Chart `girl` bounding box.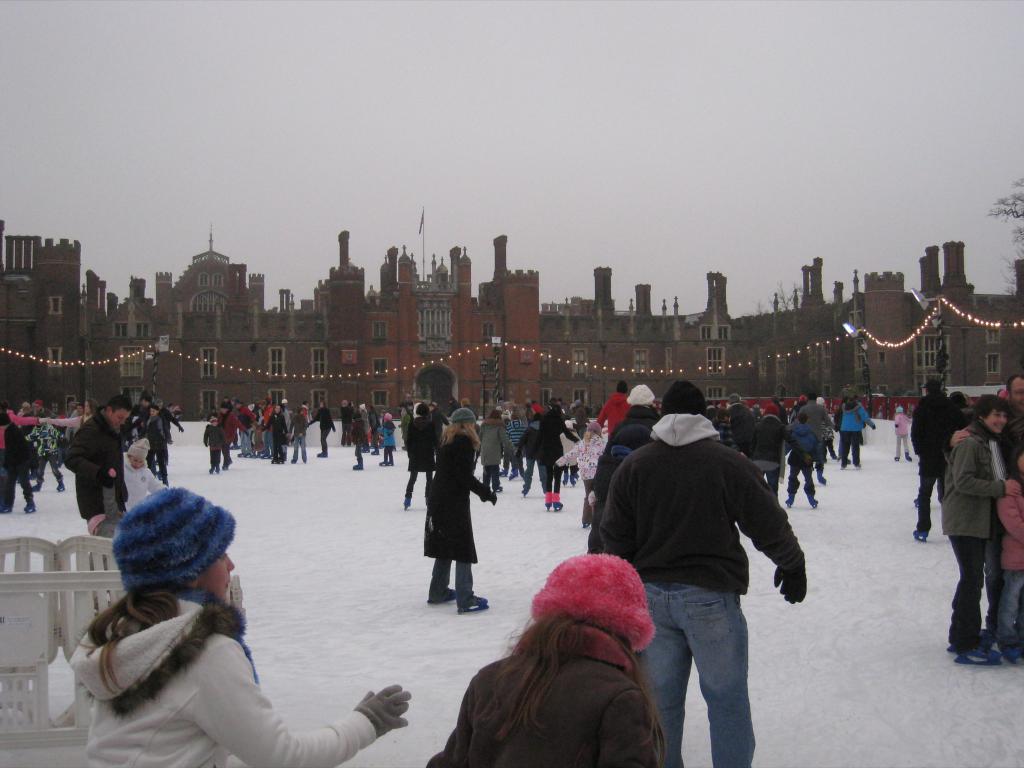
Charted: (424, 550, 666, 767).
